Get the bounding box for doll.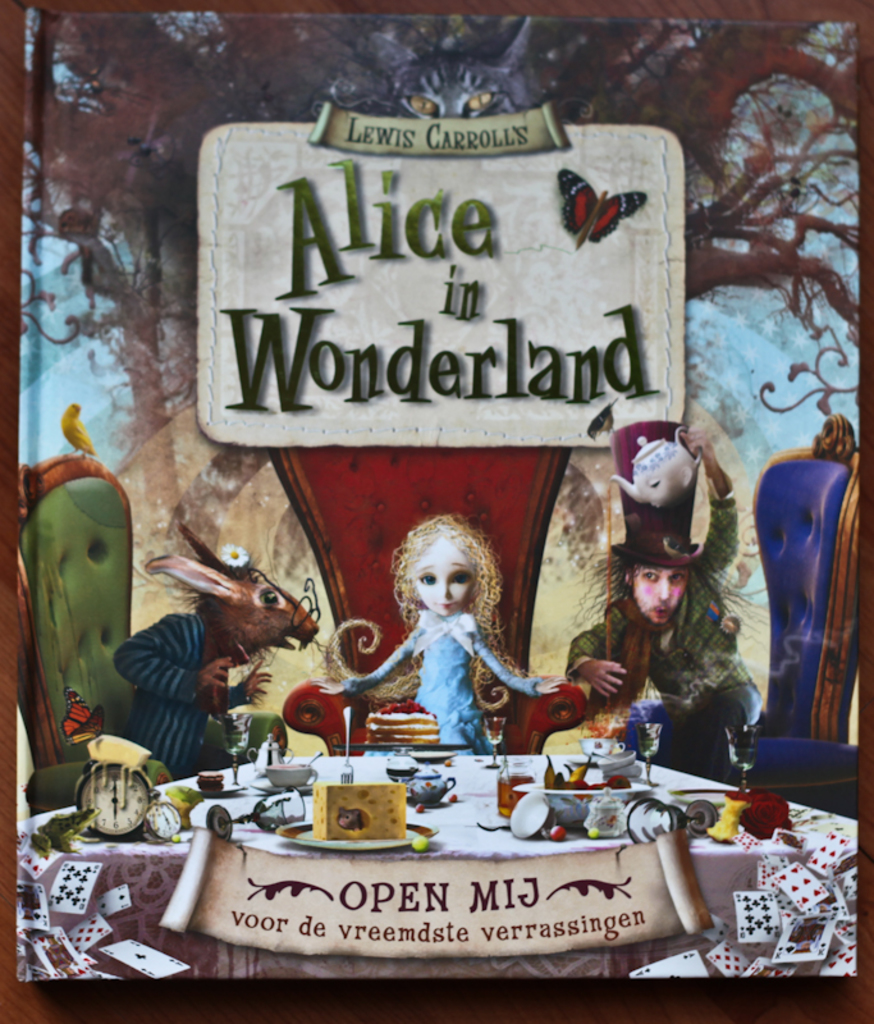
115,579,282,778.
